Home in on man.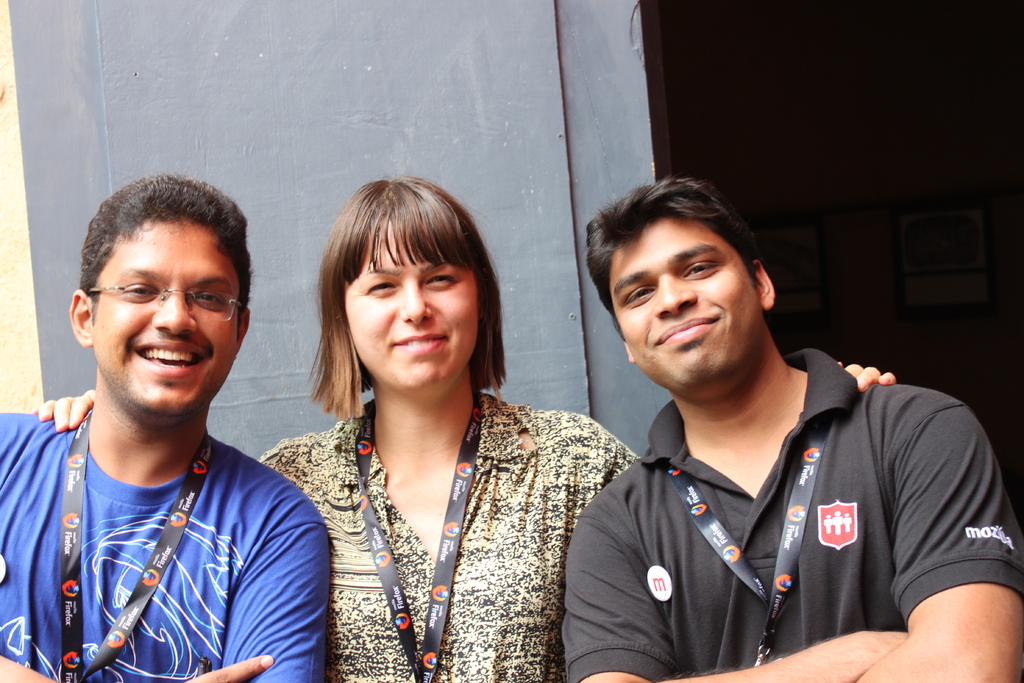
Homed in at <bbox>0, 179, 343, 682</bbox>.
